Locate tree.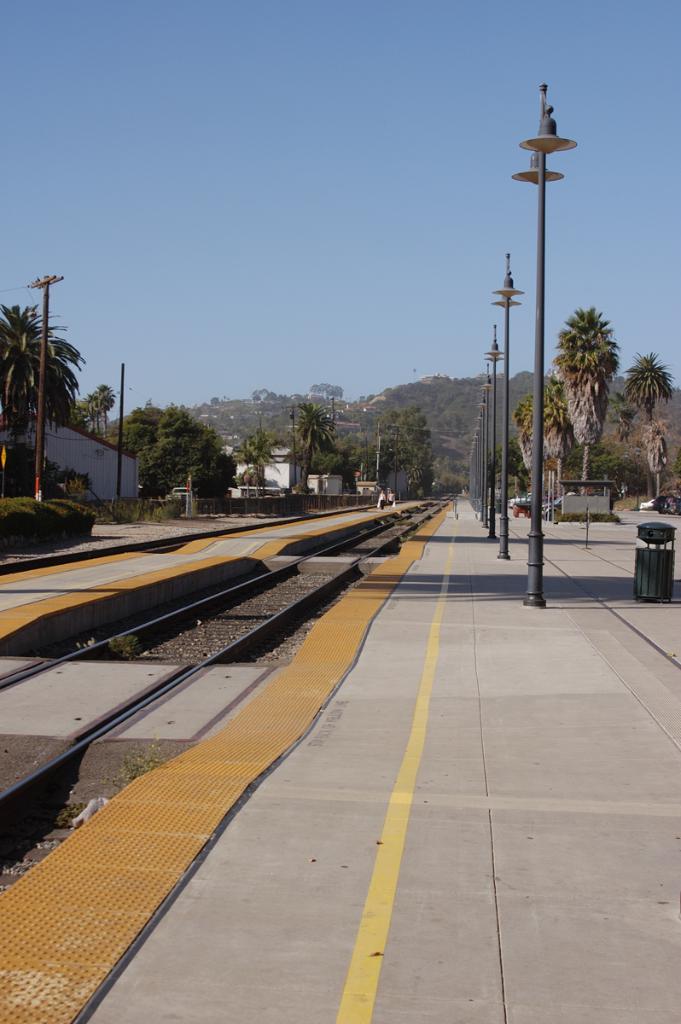
Bounding box: [619, 349, 673, 499].
